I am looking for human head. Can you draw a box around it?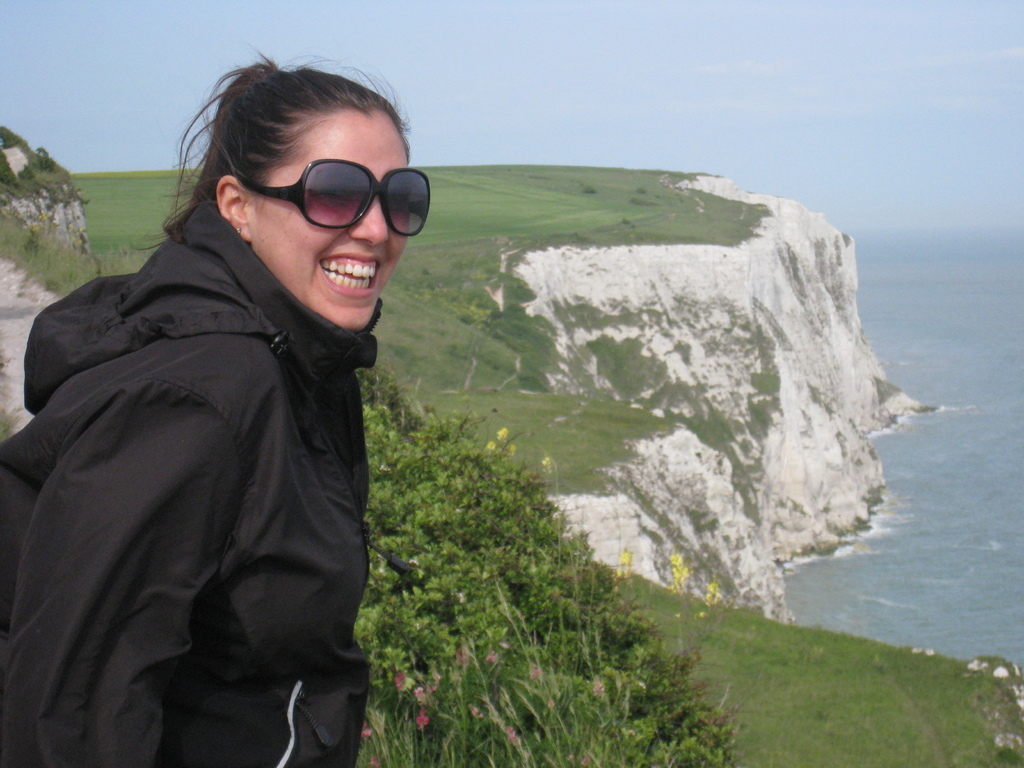
Sure, the bounding box is bbox(195, 67, 431, 305).
